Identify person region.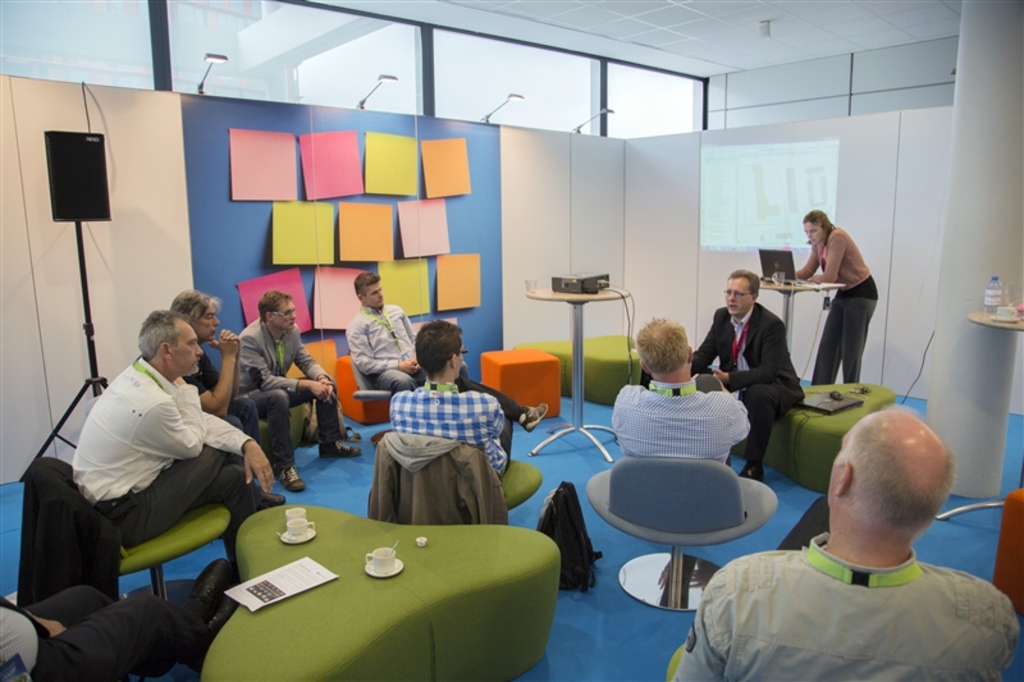
Region: (666,403,1023,681).
